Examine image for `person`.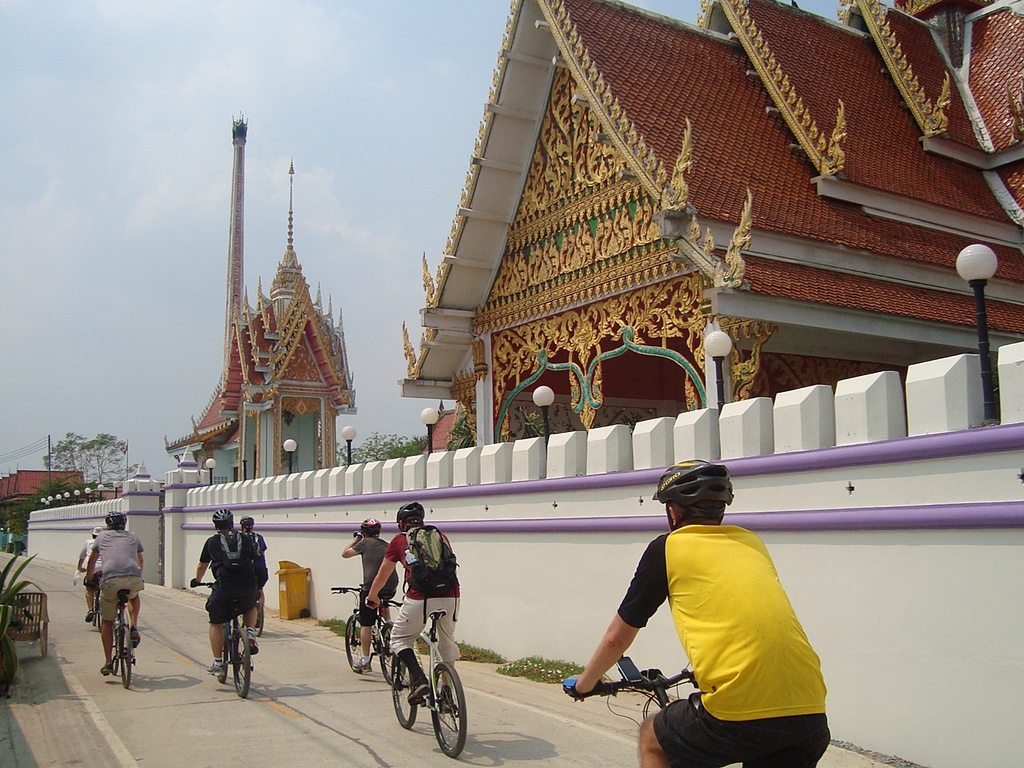
Examination result: rect(198, 510, 267, 679).
